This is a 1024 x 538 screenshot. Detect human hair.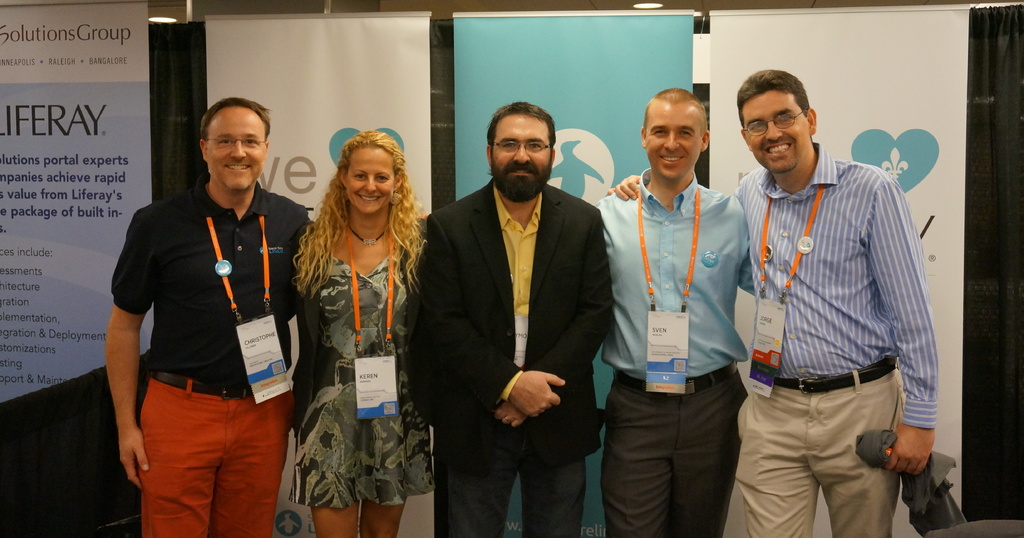
detection(643, 86, 710, 139).
